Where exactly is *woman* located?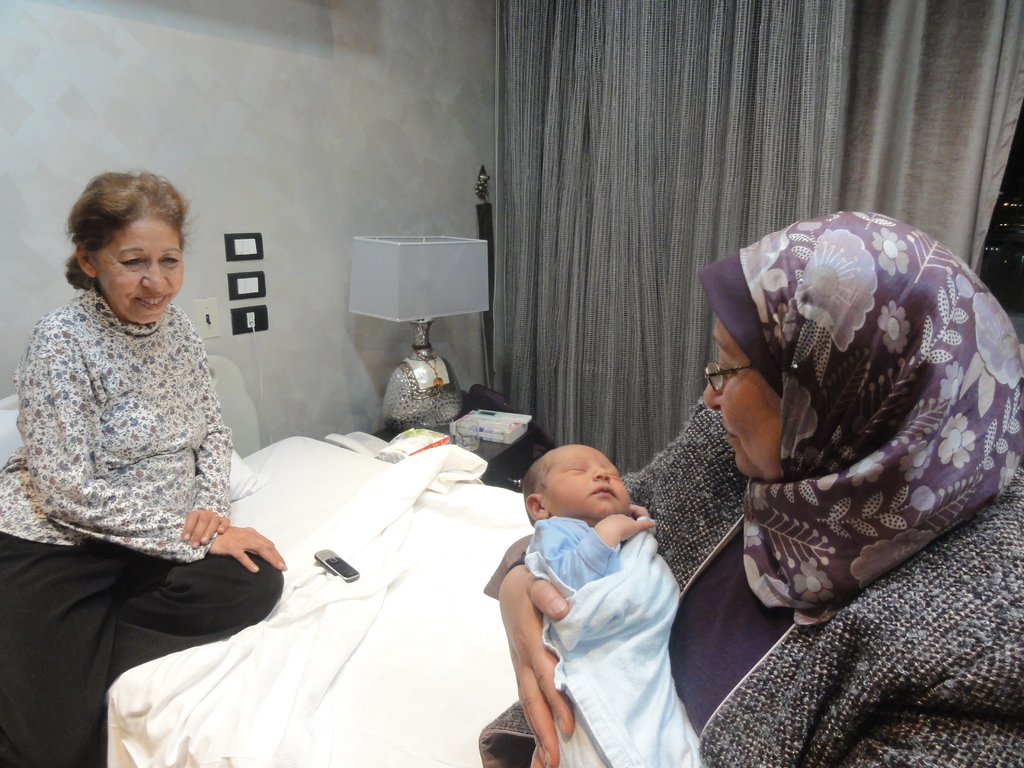
Its bounding box is bbox=(0, 172, 287, 767).
